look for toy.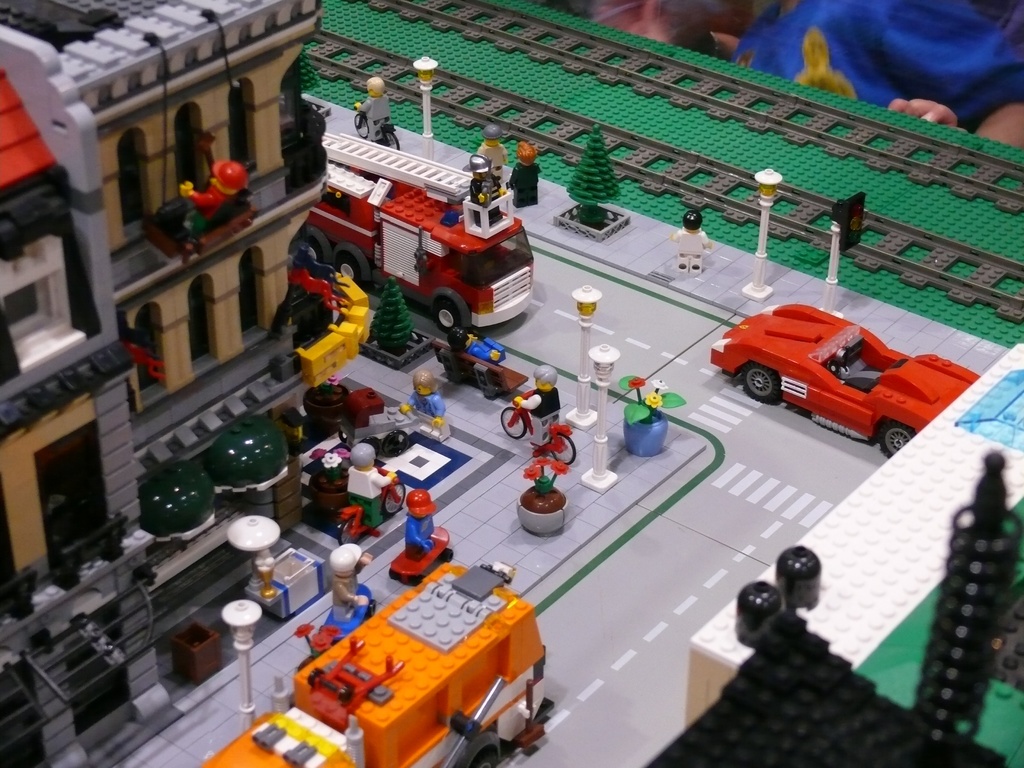
Found: crop(236, 548, 564, 757).
